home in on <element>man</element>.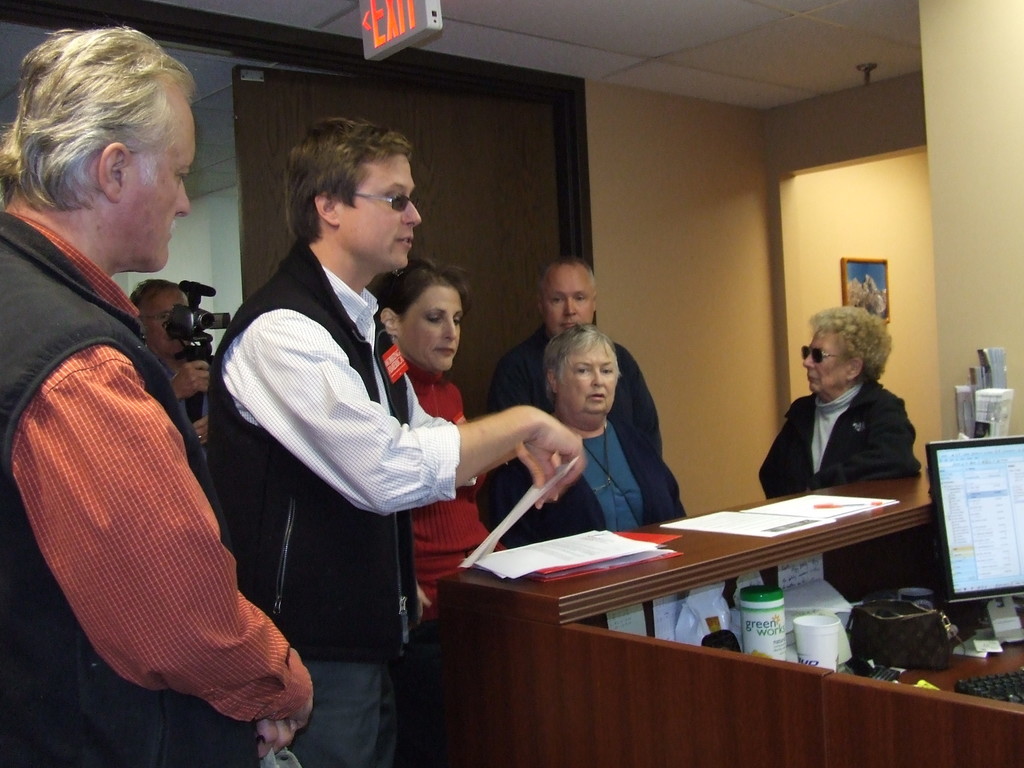
Homed in at box(477, 254, 685, 527).
